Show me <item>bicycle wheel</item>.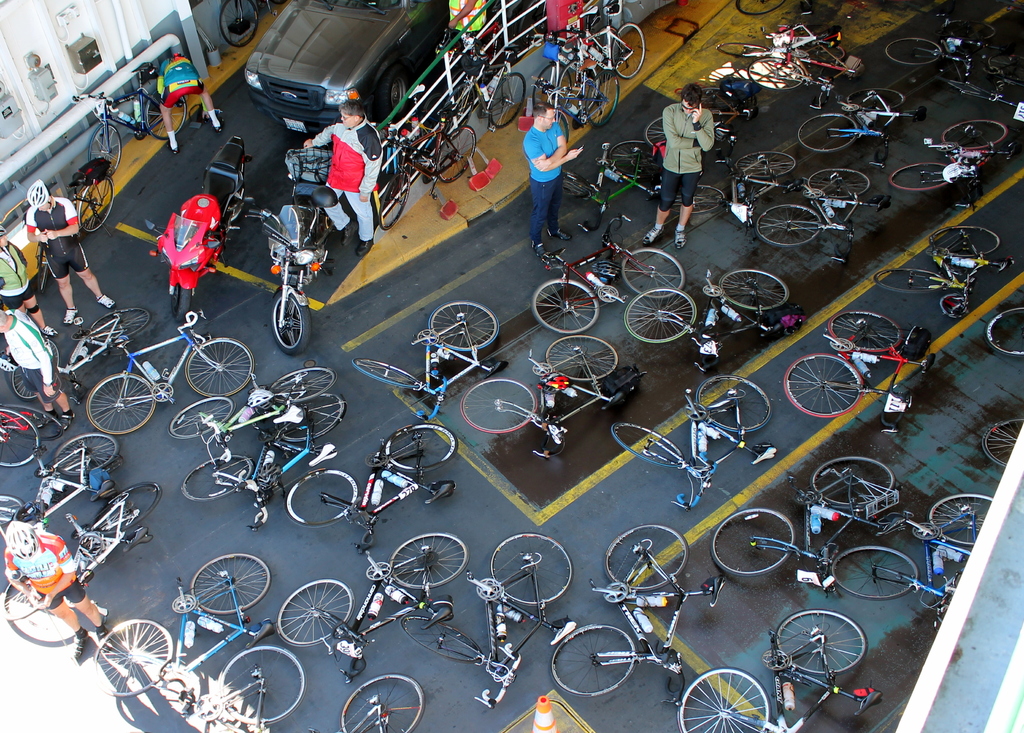
<item>bicycle wheel</item> is here: region(0, 494, 52, 540).
